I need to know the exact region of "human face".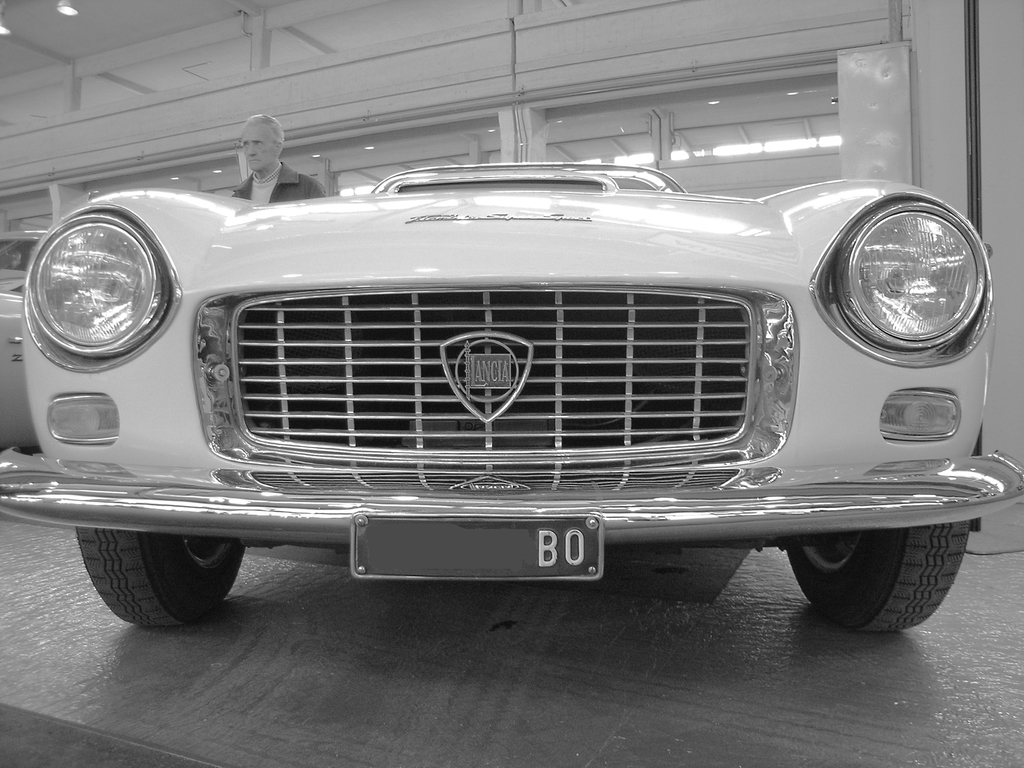
Region: x1=243 y1=122 x2=275 y2=168.
